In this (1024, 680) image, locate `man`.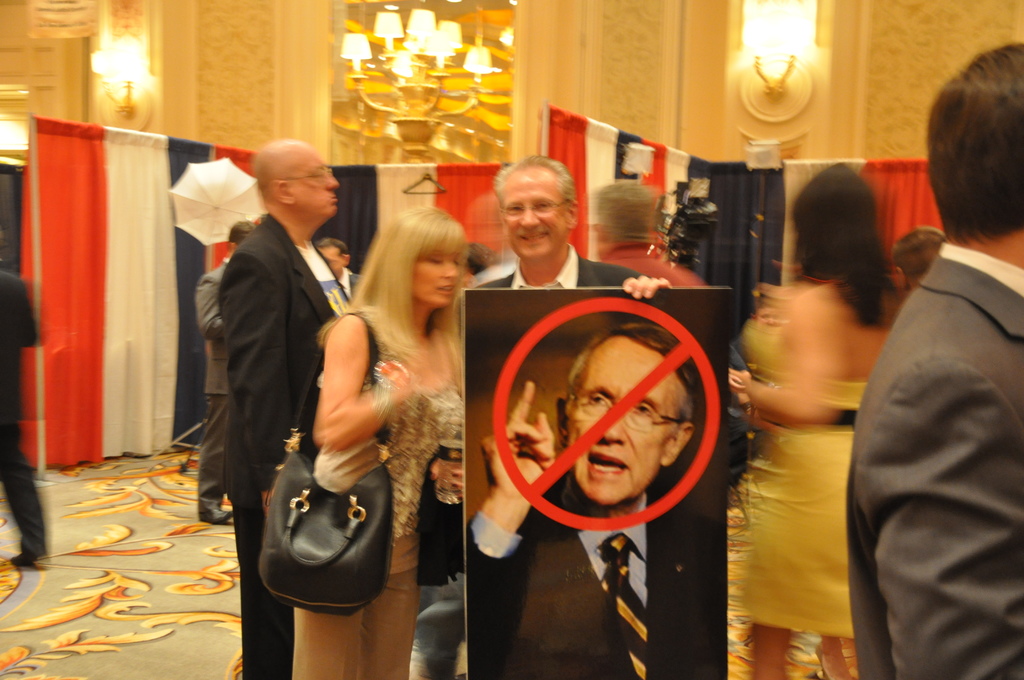
Bounding box: bbox=(845, 41, 1023, 679).
